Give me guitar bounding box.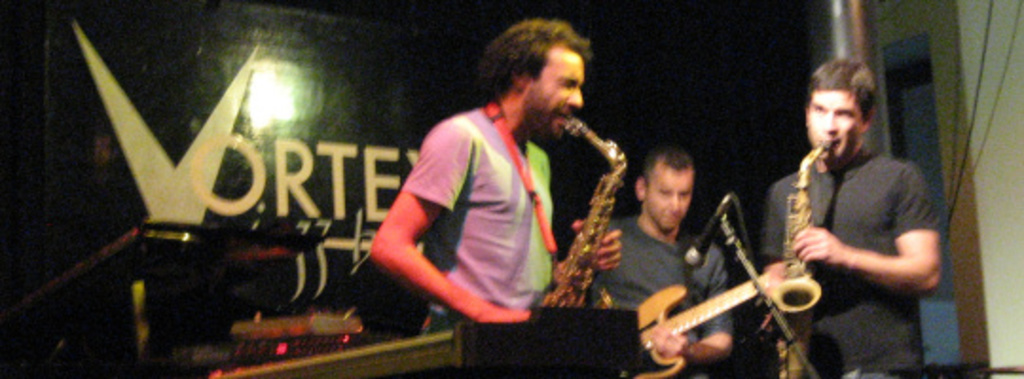
[630,271,776,377].
